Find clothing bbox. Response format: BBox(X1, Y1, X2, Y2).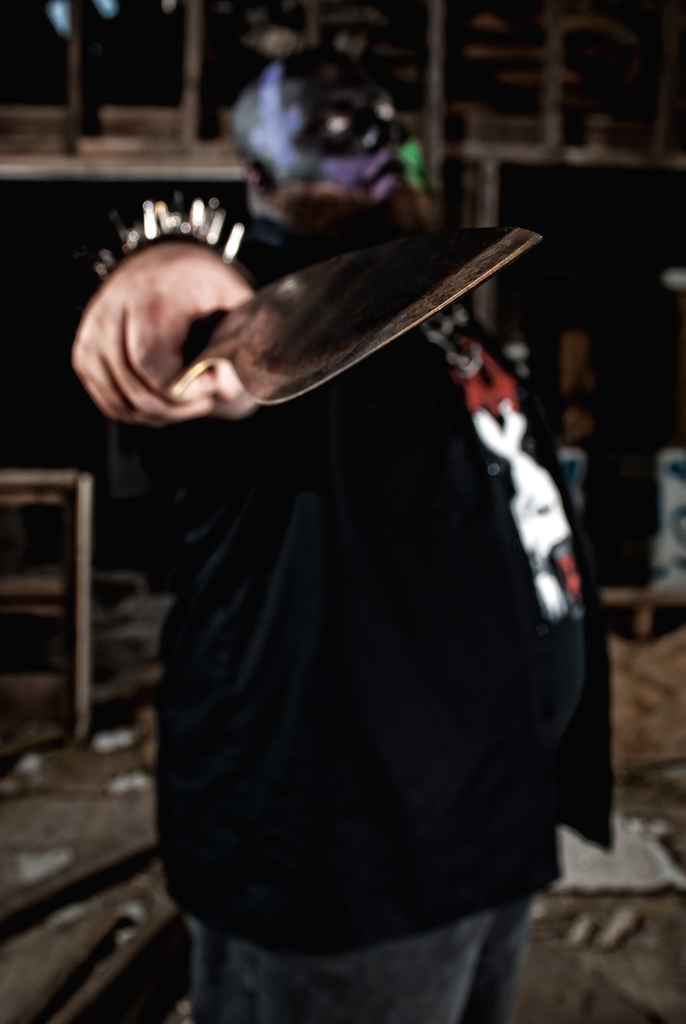
BBox(198, 899, 527, 1023).
